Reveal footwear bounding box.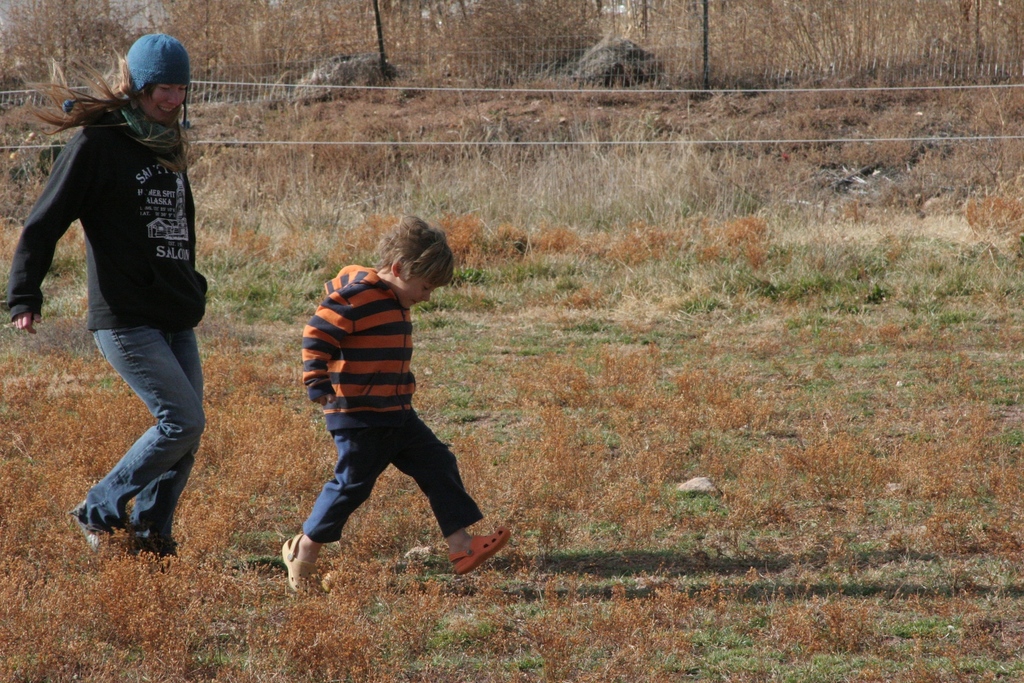
Revealed: pyautogui.locateOnScreen(433, 513, 509, 581).
